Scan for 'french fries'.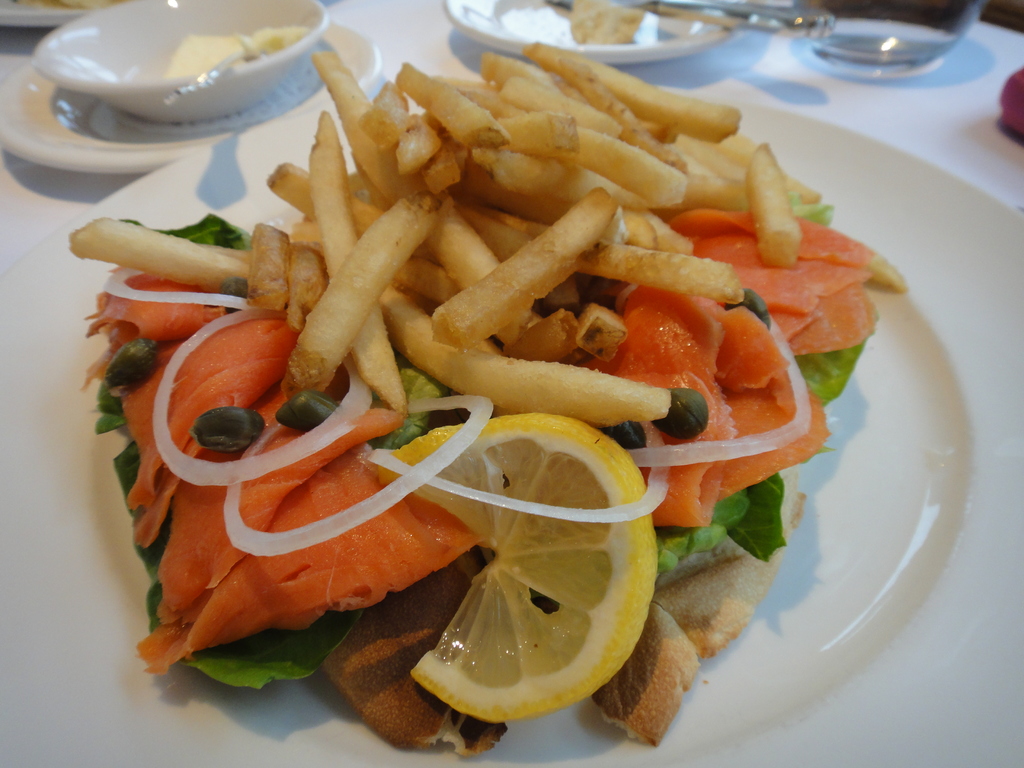
Scan result: 469:145:662:249.
